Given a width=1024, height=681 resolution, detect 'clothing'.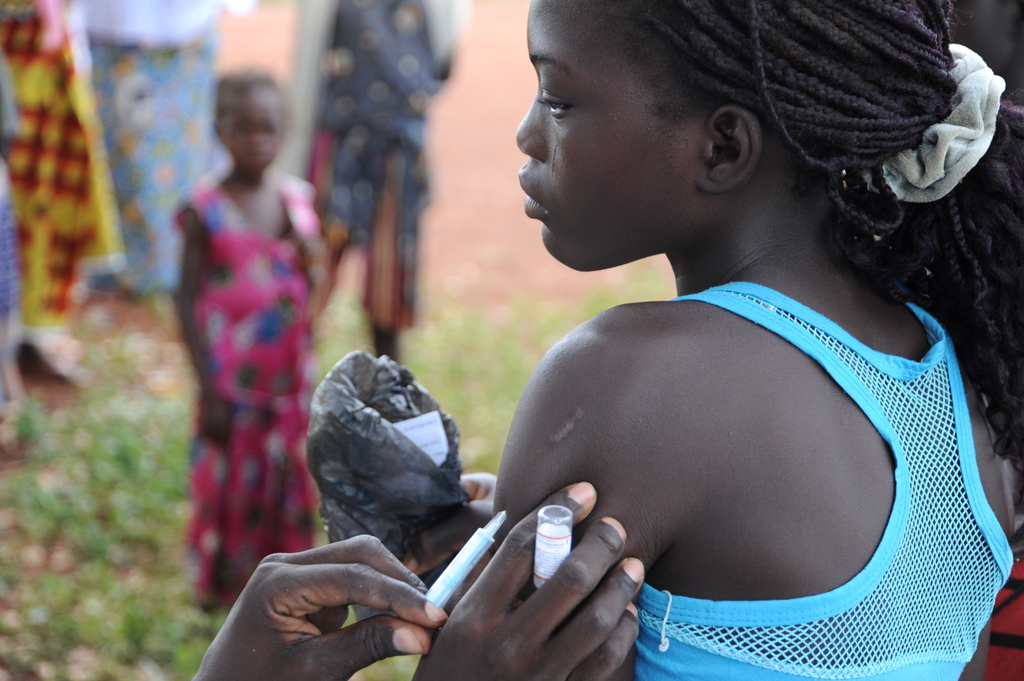
left=0, top=0, right=130, bottom=327.
